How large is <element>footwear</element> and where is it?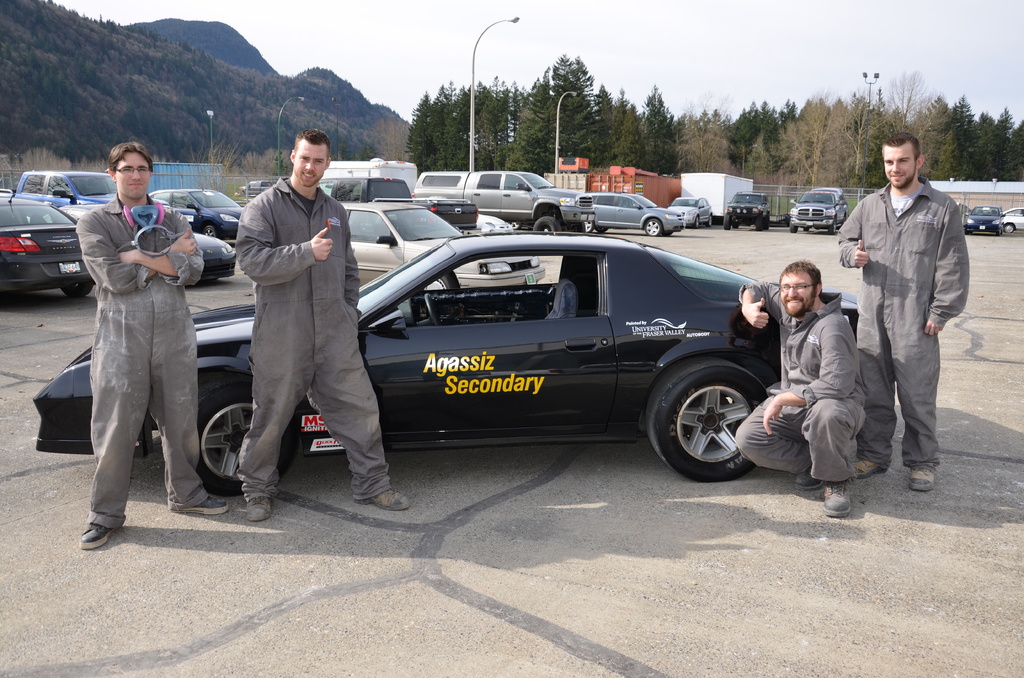
Bounding box: box(792, 458, 825, 496).
